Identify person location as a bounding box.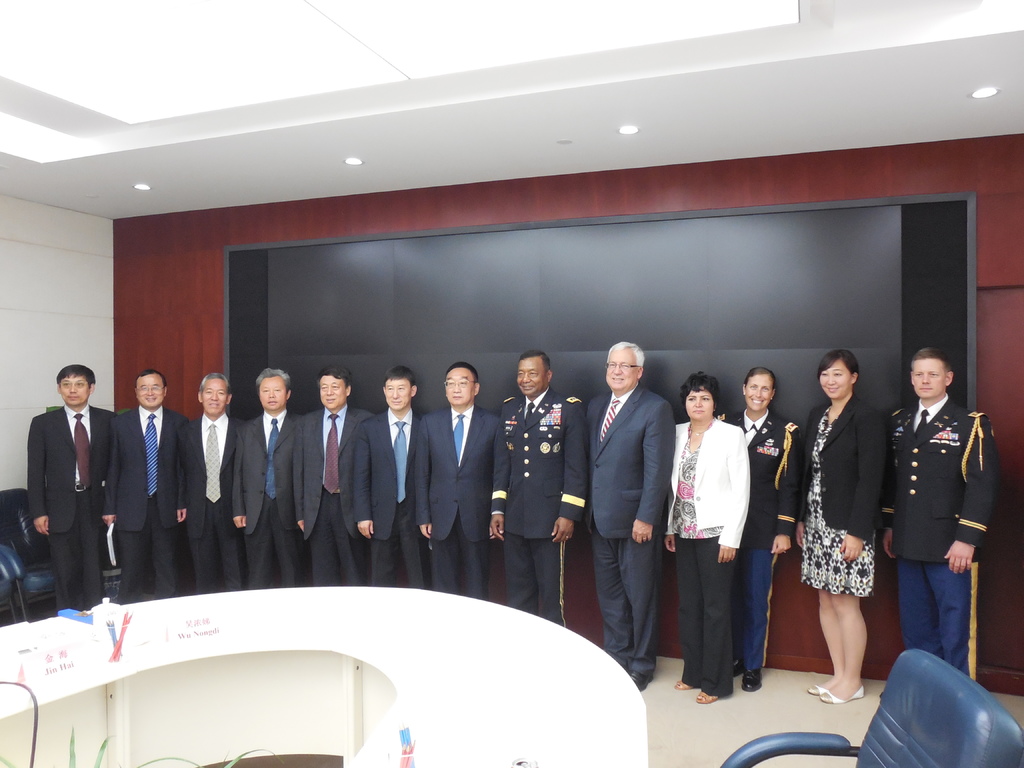
box(109, 376, 182, 606).
